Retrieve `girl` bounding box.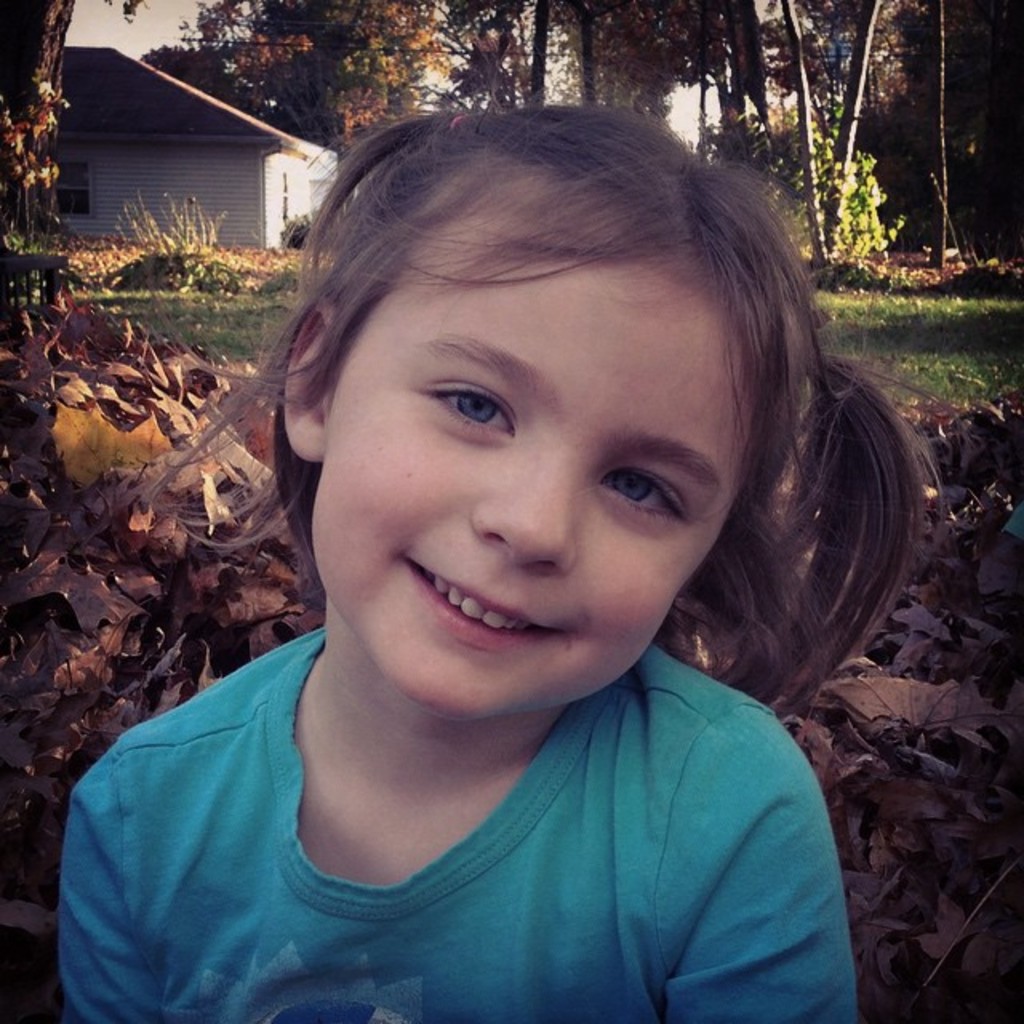
Bounding box: x1=58 y1=88 x2=947 y2=1022.
